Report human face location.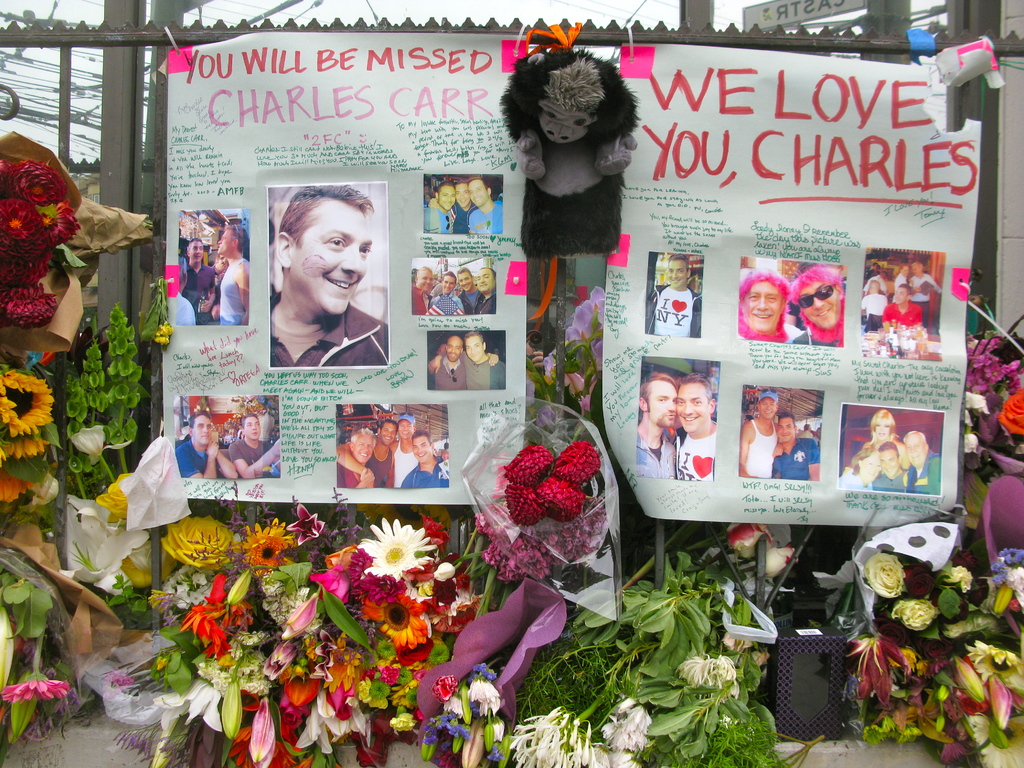
Report: [left=410, top=438, right=430, bottom=463].
